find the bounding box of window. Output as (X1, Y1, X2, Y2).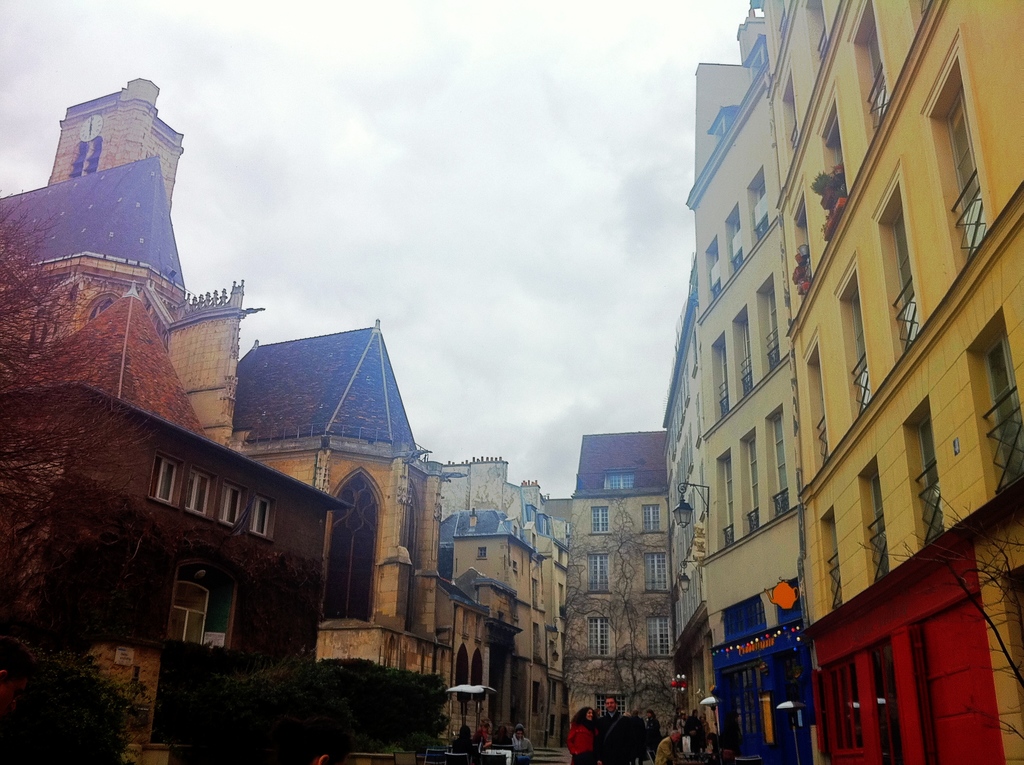
(724, 457, 733, 543).
